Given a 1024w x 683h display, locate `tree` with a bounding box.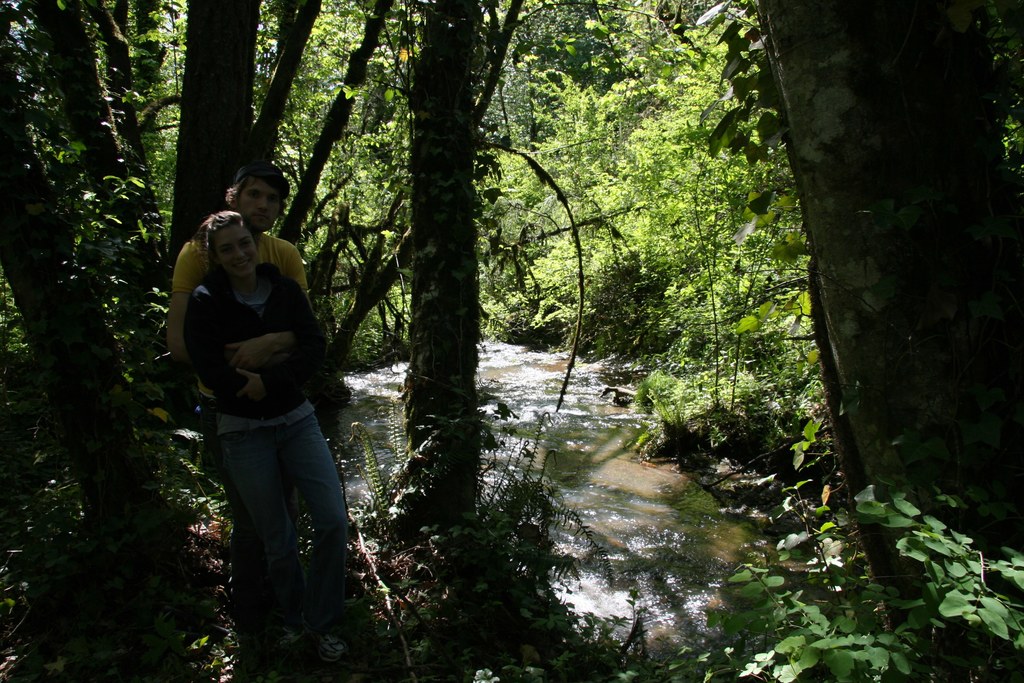
Located: locate(406, 0, 516, 593).
